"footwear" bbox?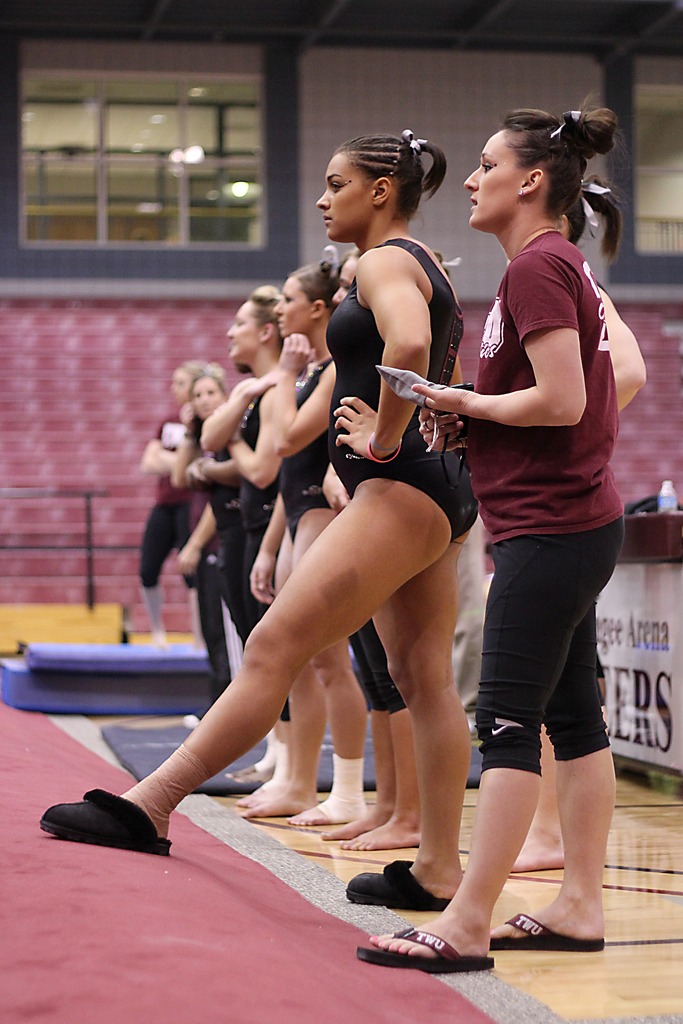
rect(346, 860, 447, 911)
